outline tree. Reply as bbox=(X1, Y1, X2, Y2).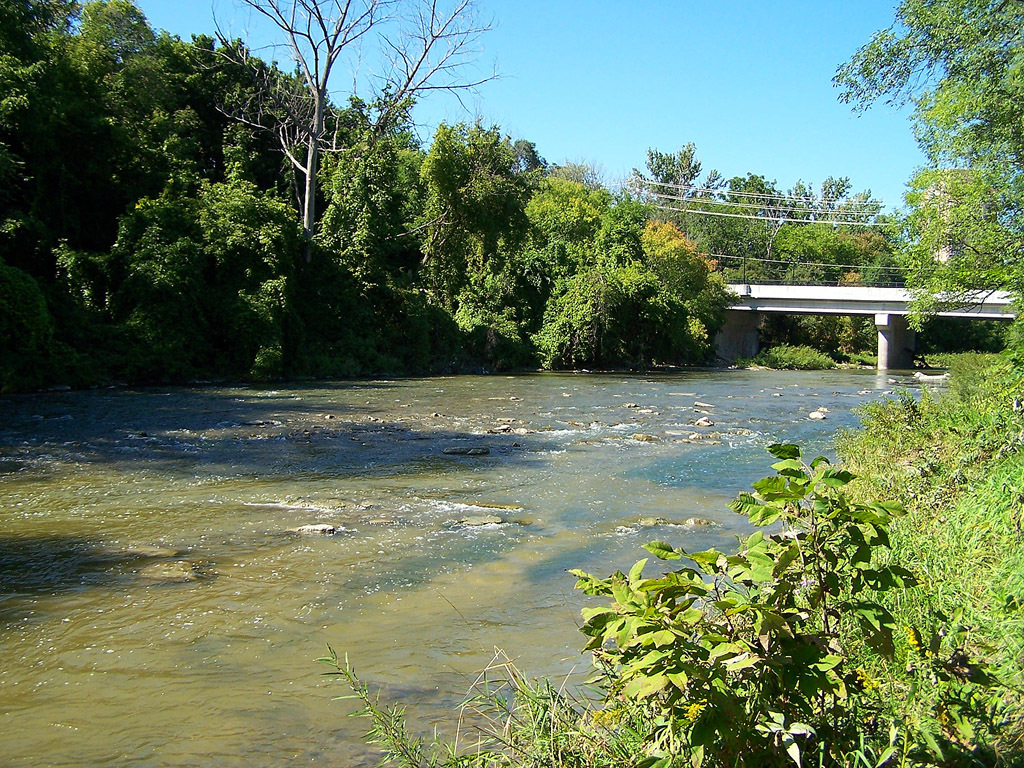
bbox=(824, 0, 1023, 339).
